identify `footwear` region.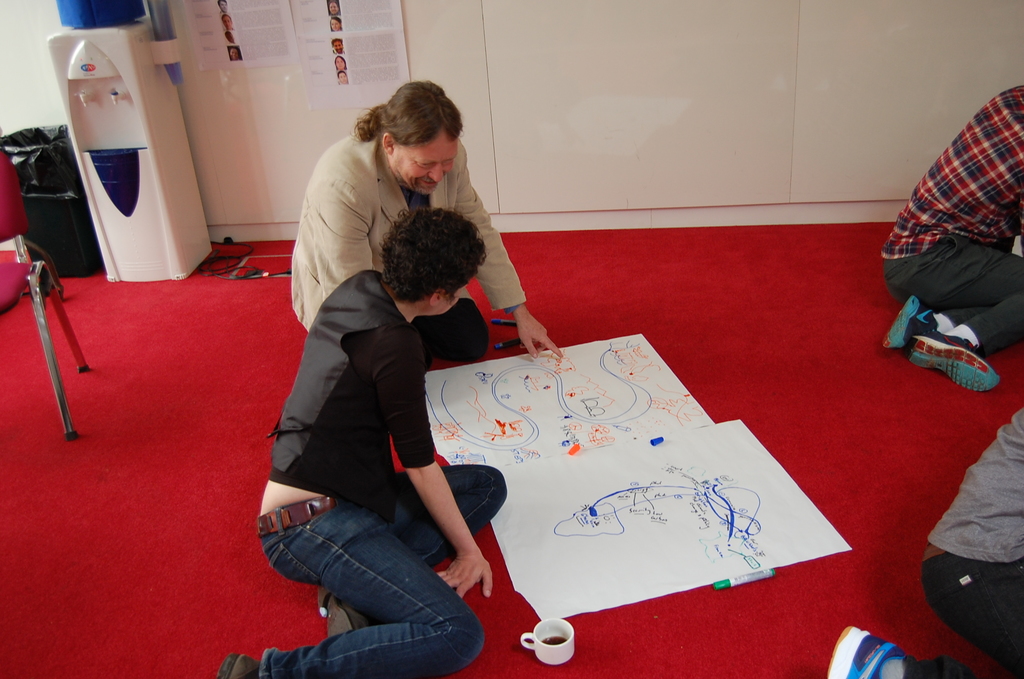
Region: {"x1": 821, "y1": 621, "x2": 910, "y2": 678}.
